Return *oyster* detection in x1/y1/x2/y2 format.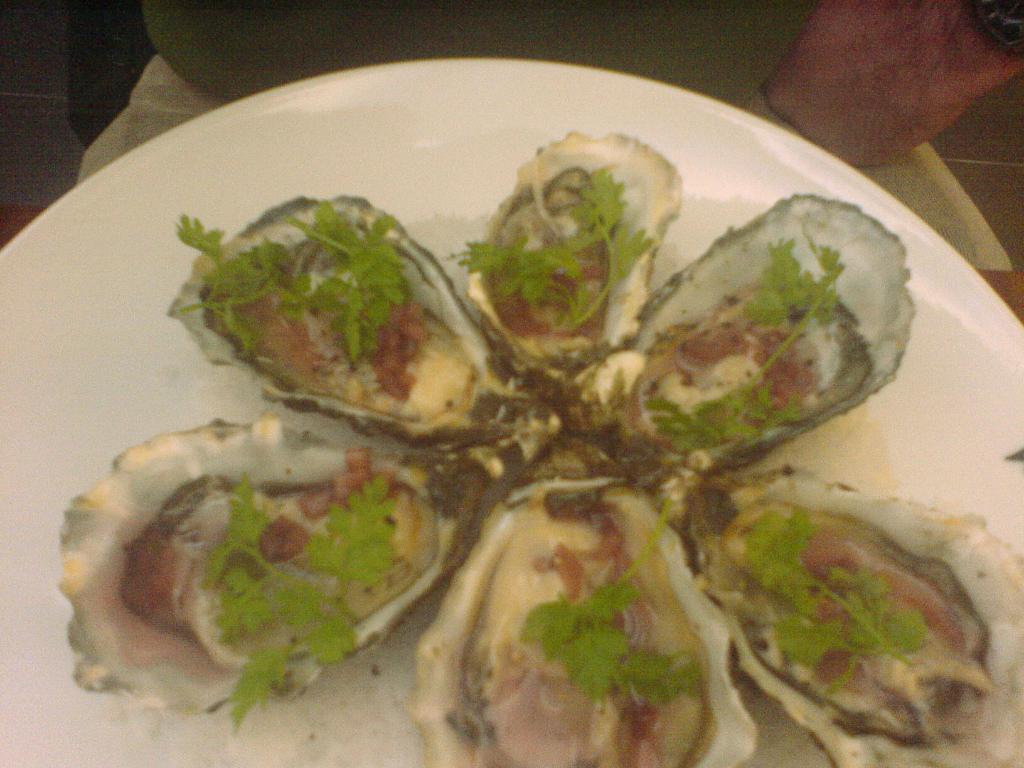
410/436/756/767.
